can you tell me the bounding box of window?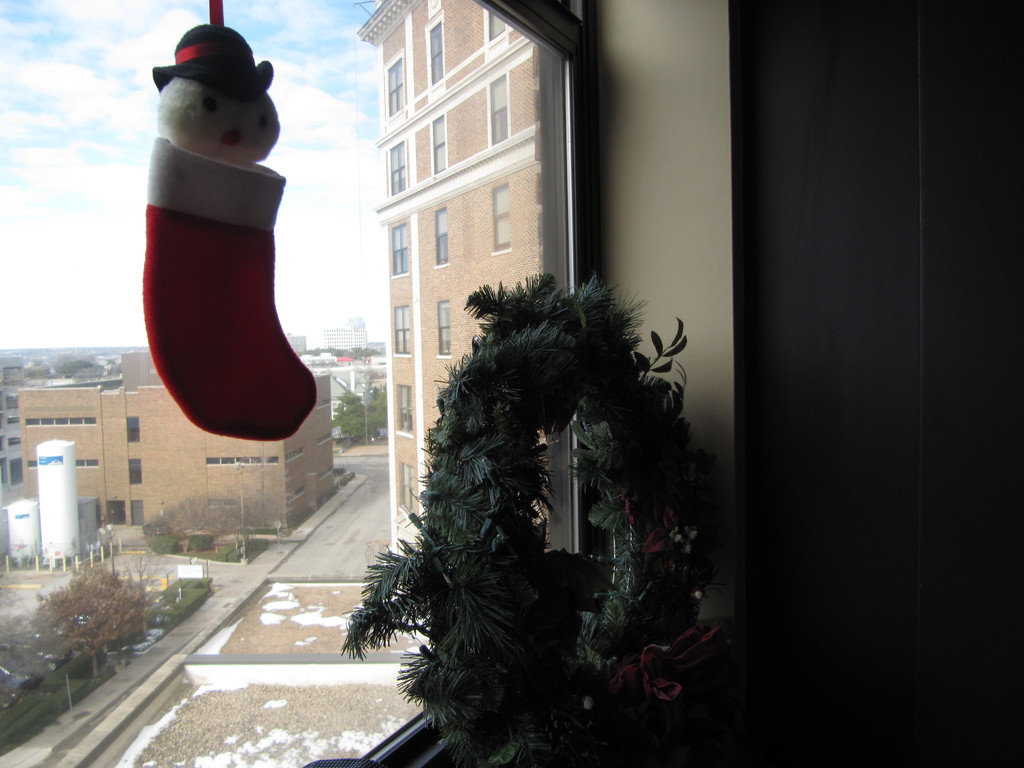
<box>285,492,307,500</box>.
